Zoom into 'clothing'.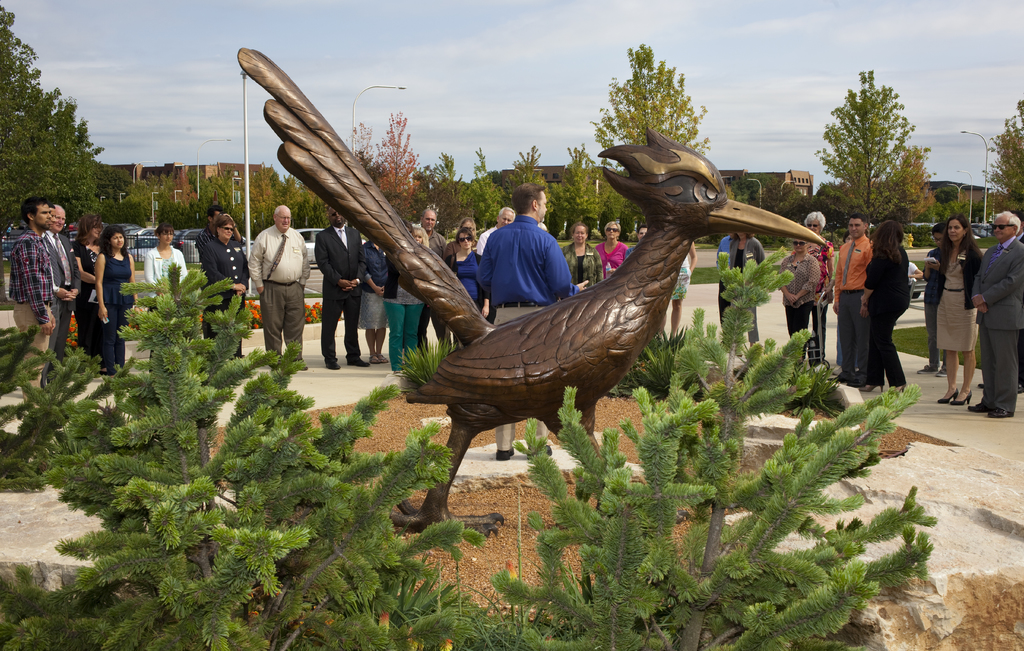
Zoom target: pyautogui.locateOnScreen(0, 241, 82, 336).
